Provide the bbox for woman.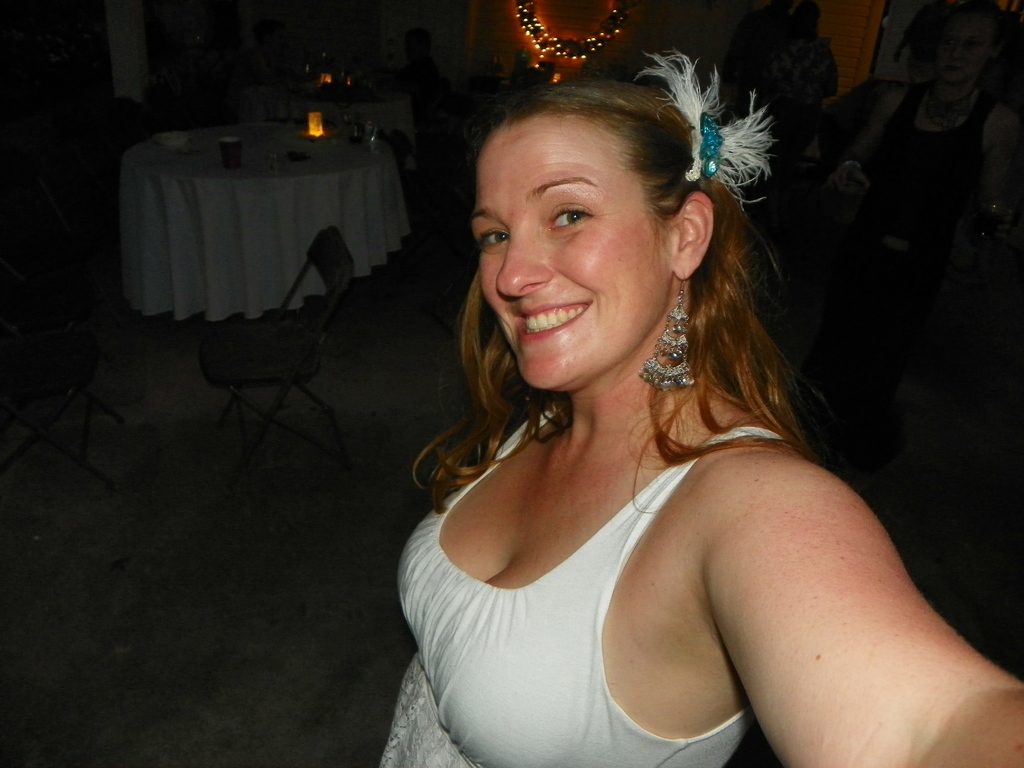
372, 54, 1023, 767.
